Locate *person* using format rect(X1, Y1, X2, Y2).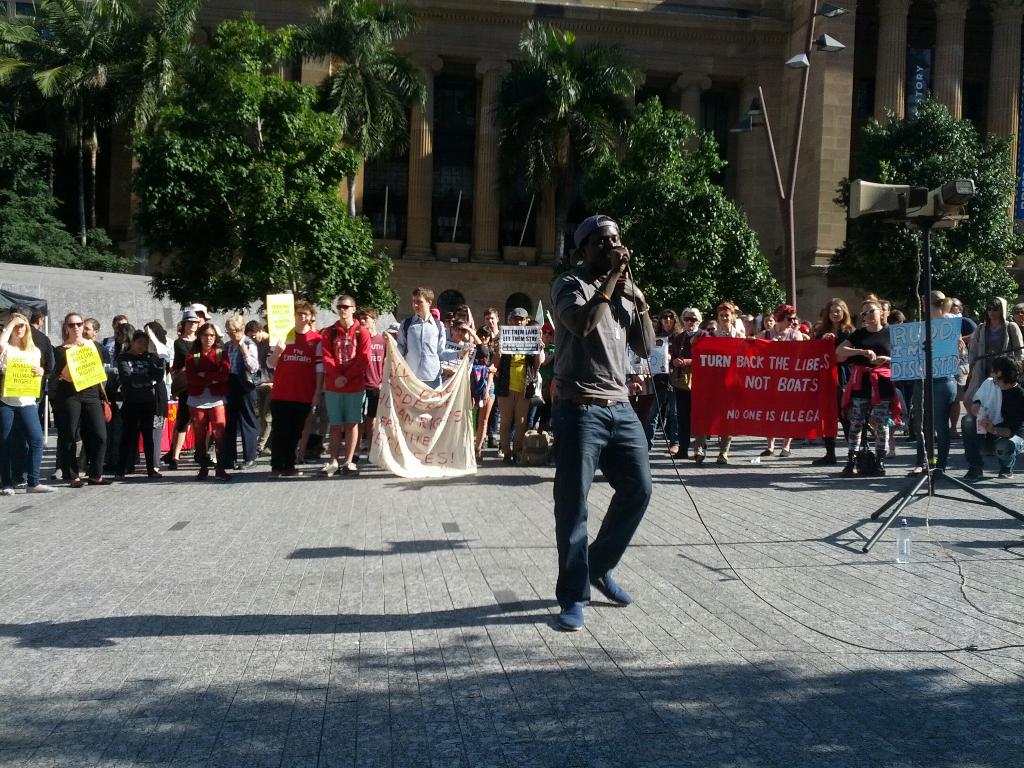
rect(511, 212, 662, 627).
